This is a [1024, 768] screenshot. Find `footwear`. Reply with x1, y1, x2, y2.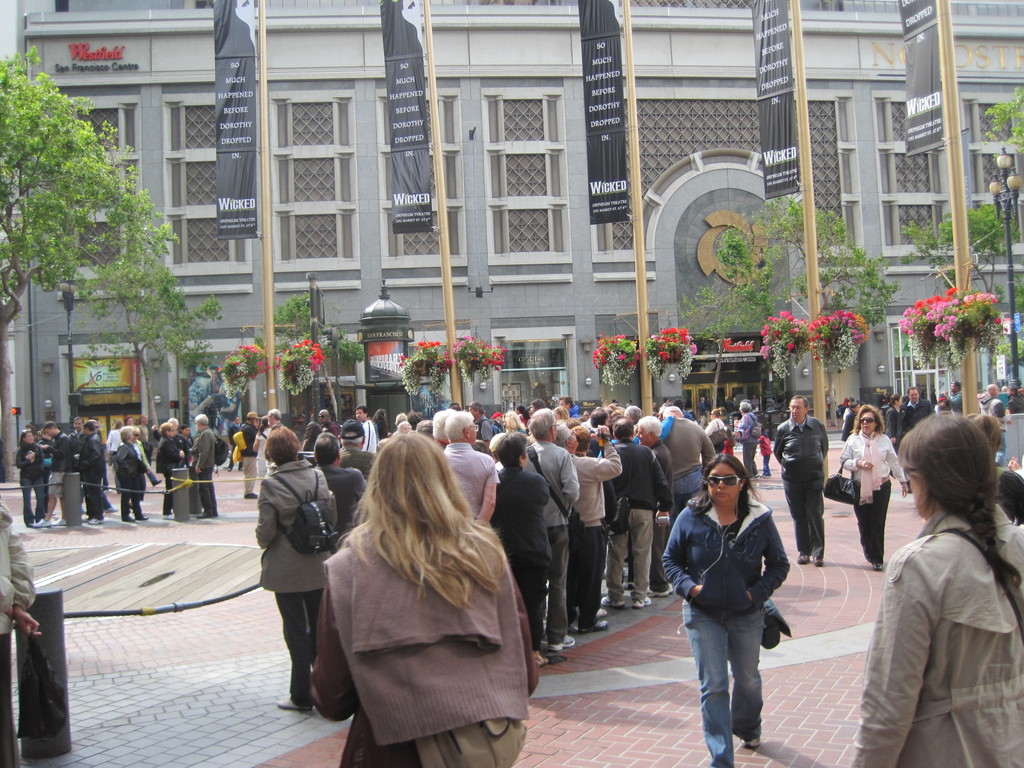
646, 587, 668, 599.
